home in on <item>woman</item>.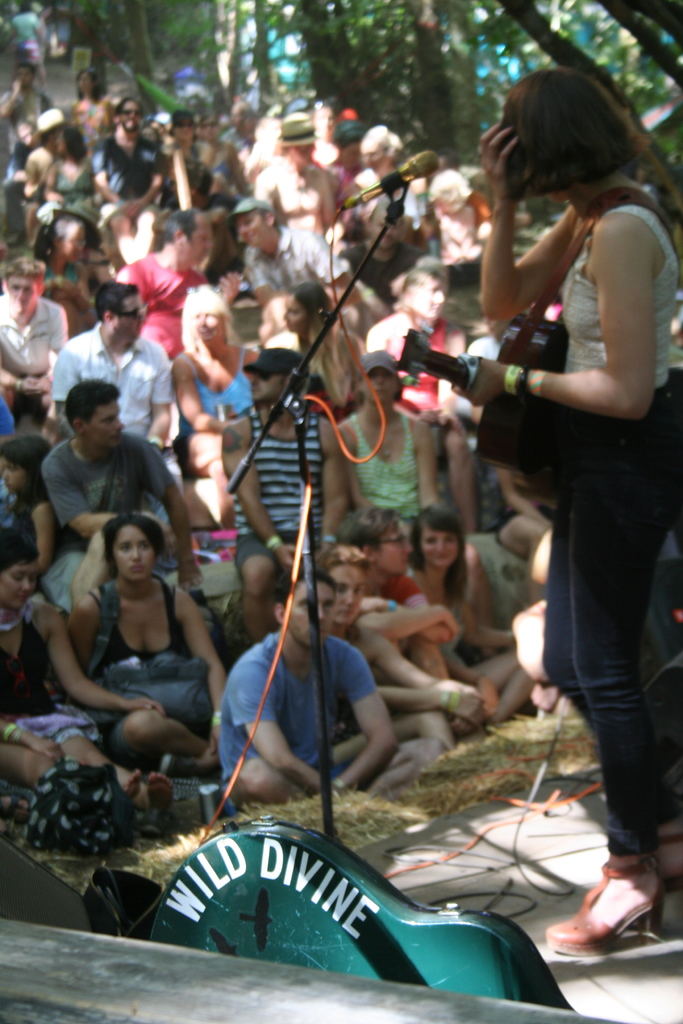
Homed in at box=[317, 541, 488, 793].
